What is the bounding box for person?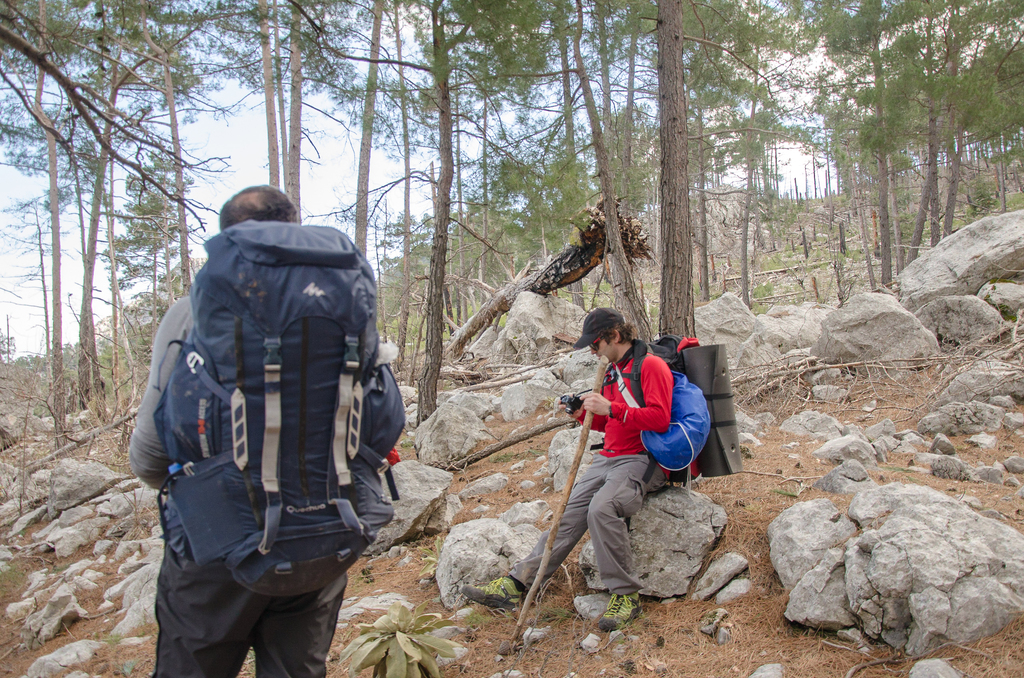
x1=458, y1=303, x2=700, y2=630.
